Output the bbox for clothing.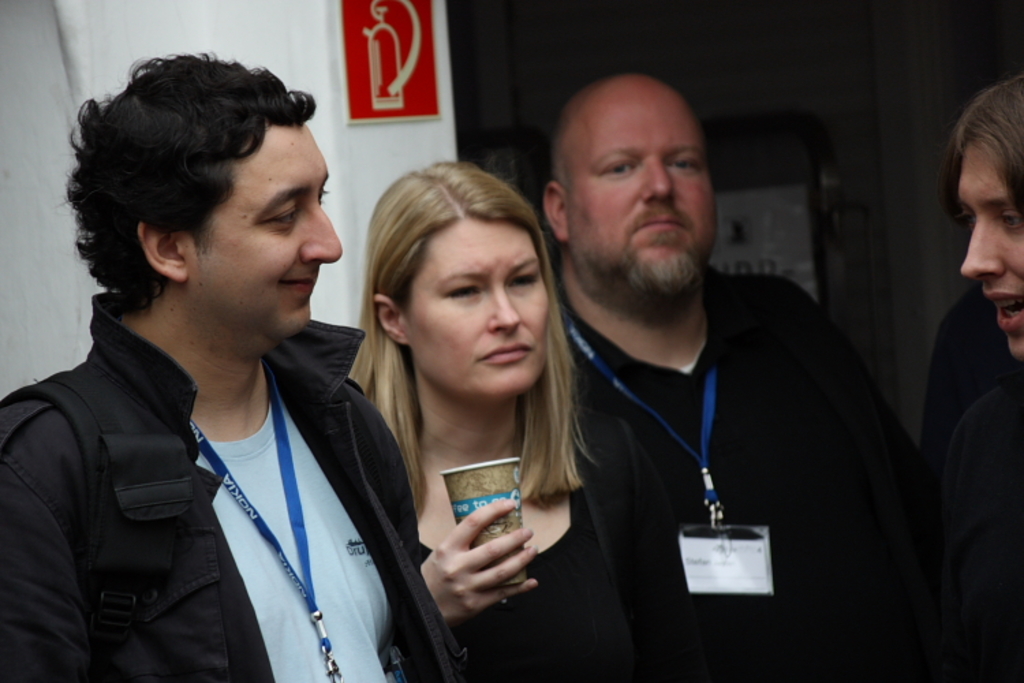
left=414, top=404, right=696, bottom=682.
